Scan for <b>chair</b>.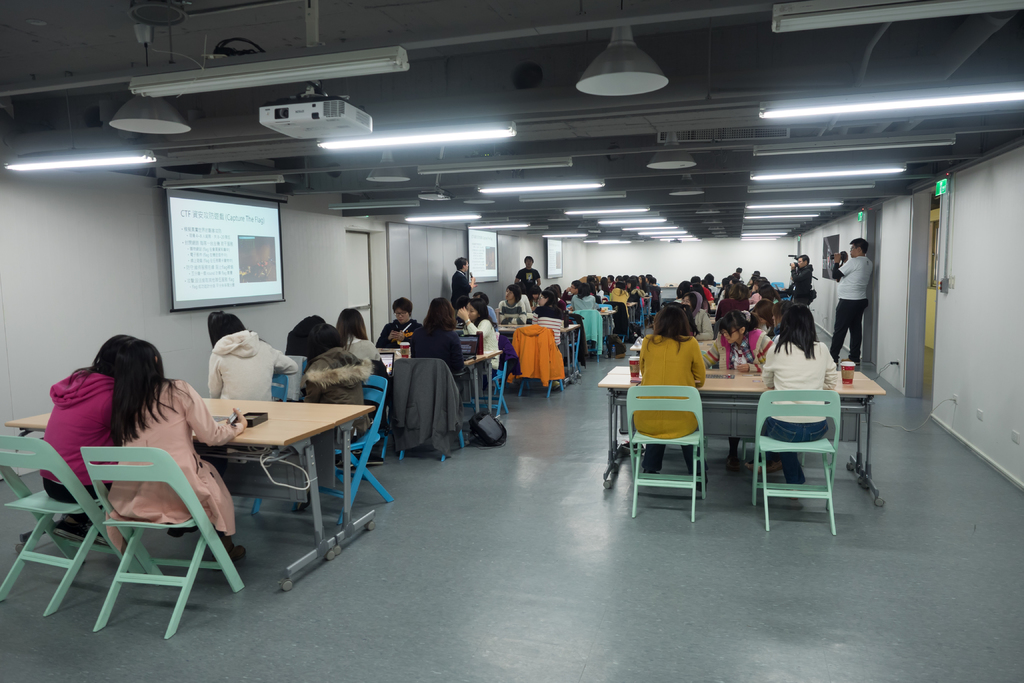
Scan result: pyautogui.locateOnScreen(490, 356, 515, 414).
